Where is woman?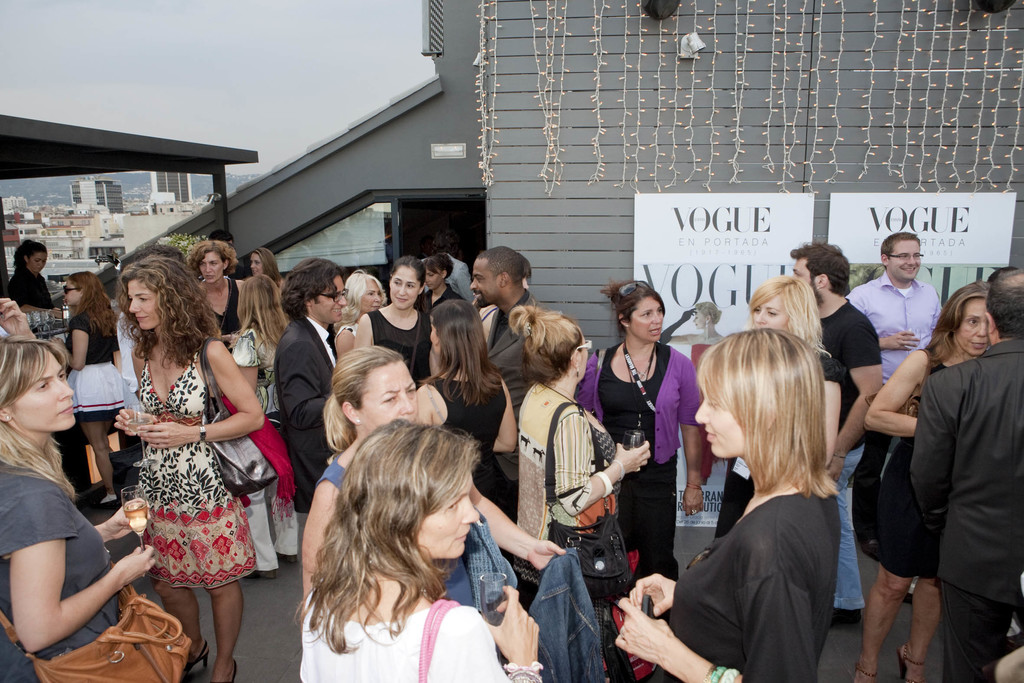
Rect(243, 242, 276, 286).
